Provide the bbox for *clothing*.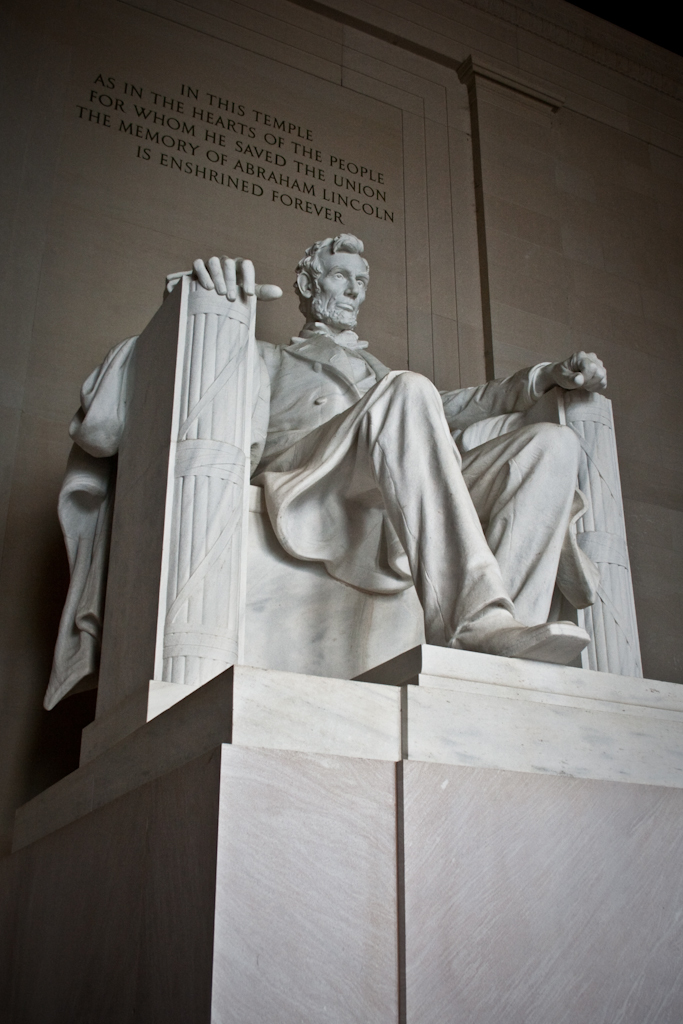
x1=71, y1=322, x2=600, y2=649.
